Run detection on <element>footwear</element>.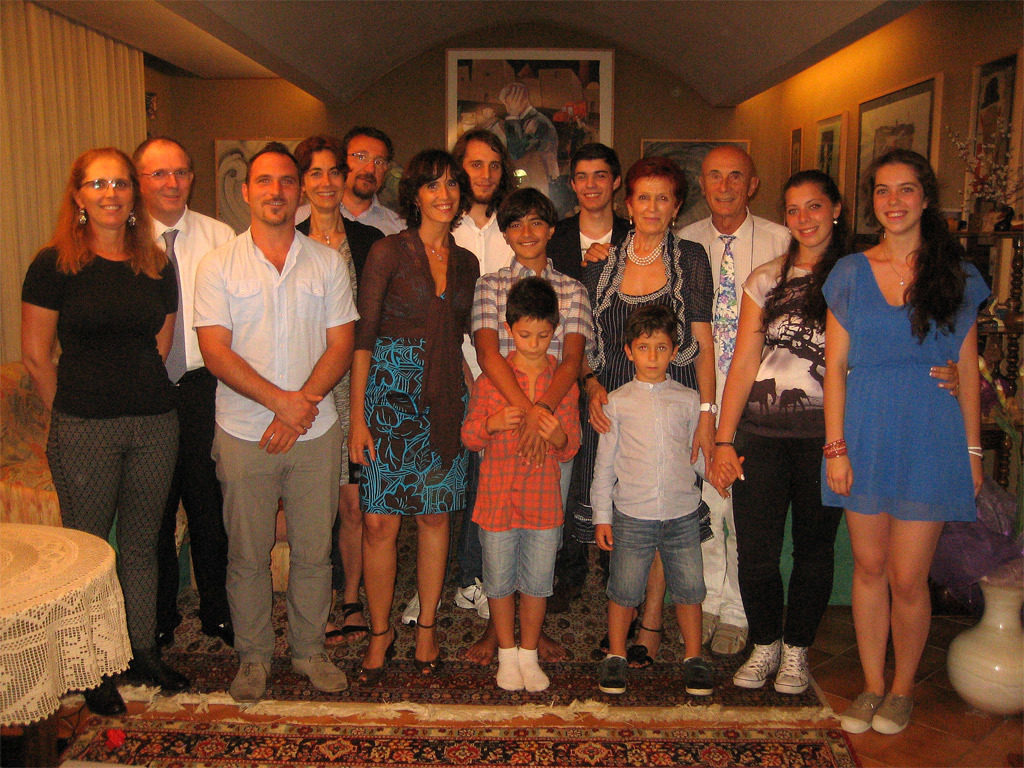
Result: box(710, 614, 757, 653).
